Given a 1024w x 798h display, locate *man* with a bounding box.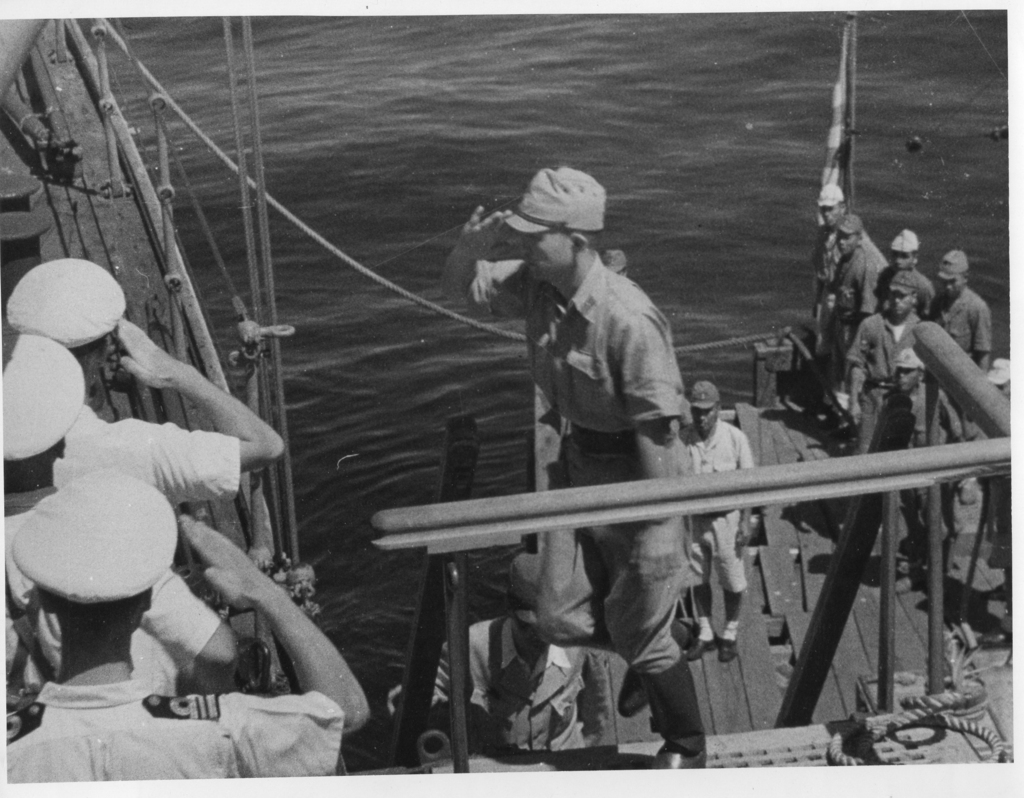
Located: pyautogui.locateOnScreen(681, 380, 762, 668).
